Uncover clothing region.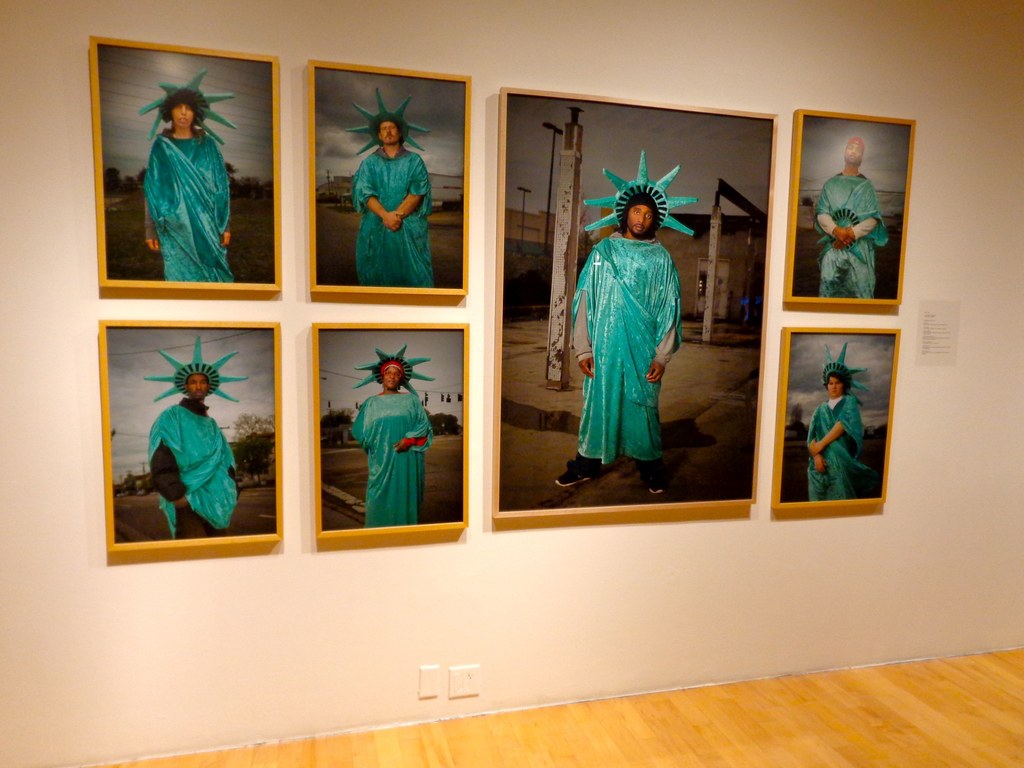
Uncovered: 796,383,874,518.
